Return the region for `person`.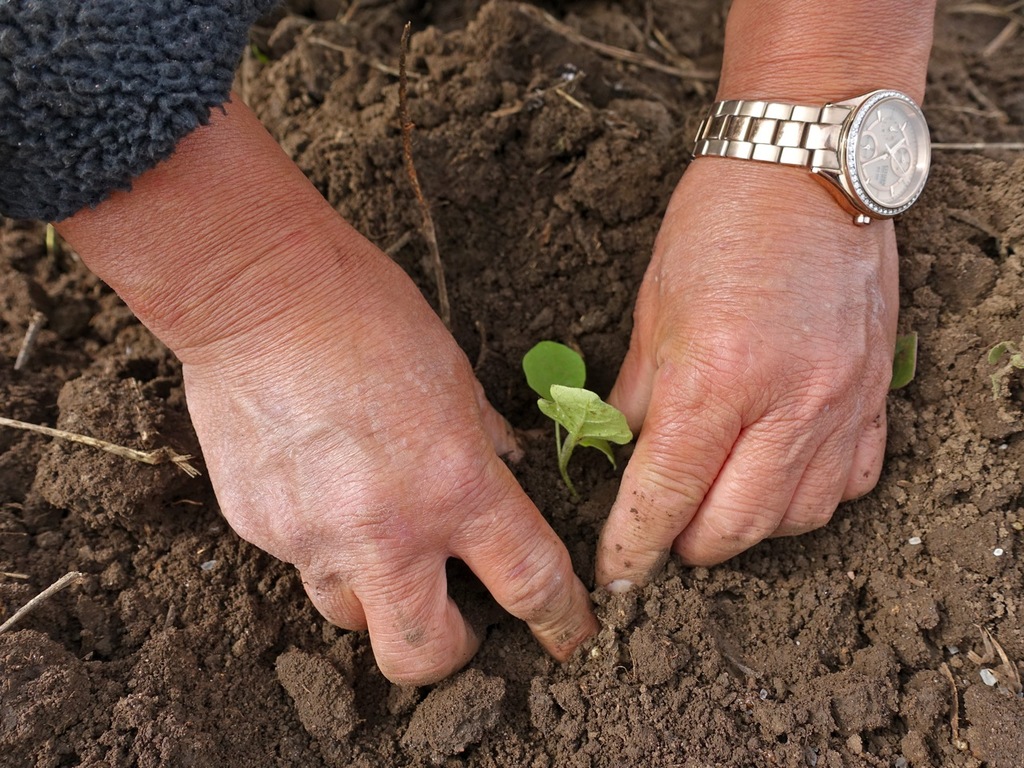
0:0:938:686.
